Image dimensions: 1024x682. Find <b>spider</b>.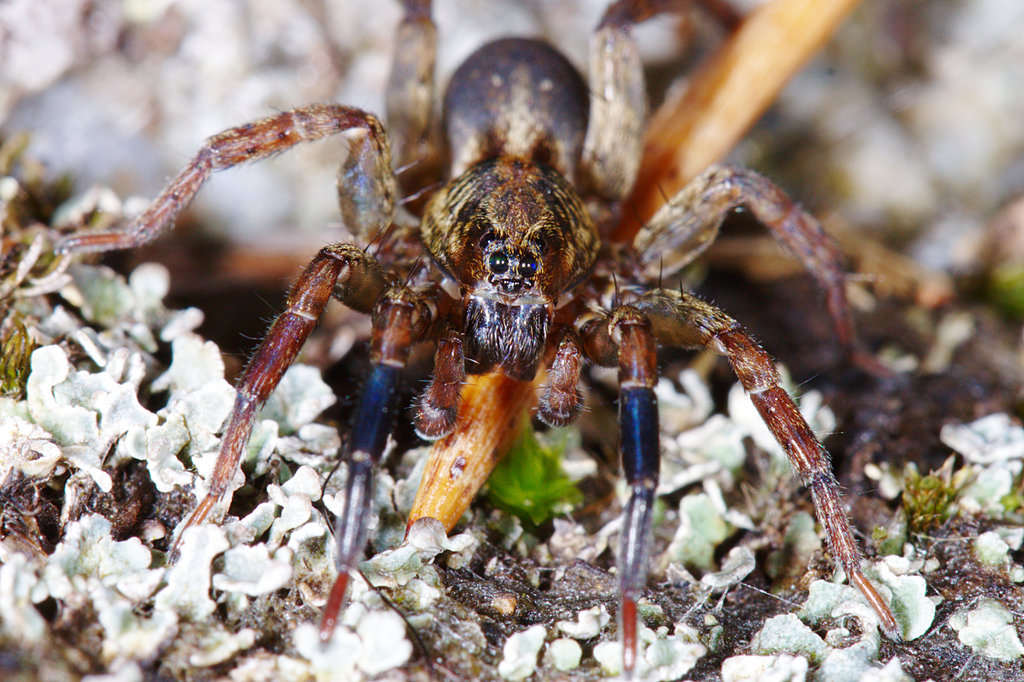
<box>44,0,899,681</box>.
